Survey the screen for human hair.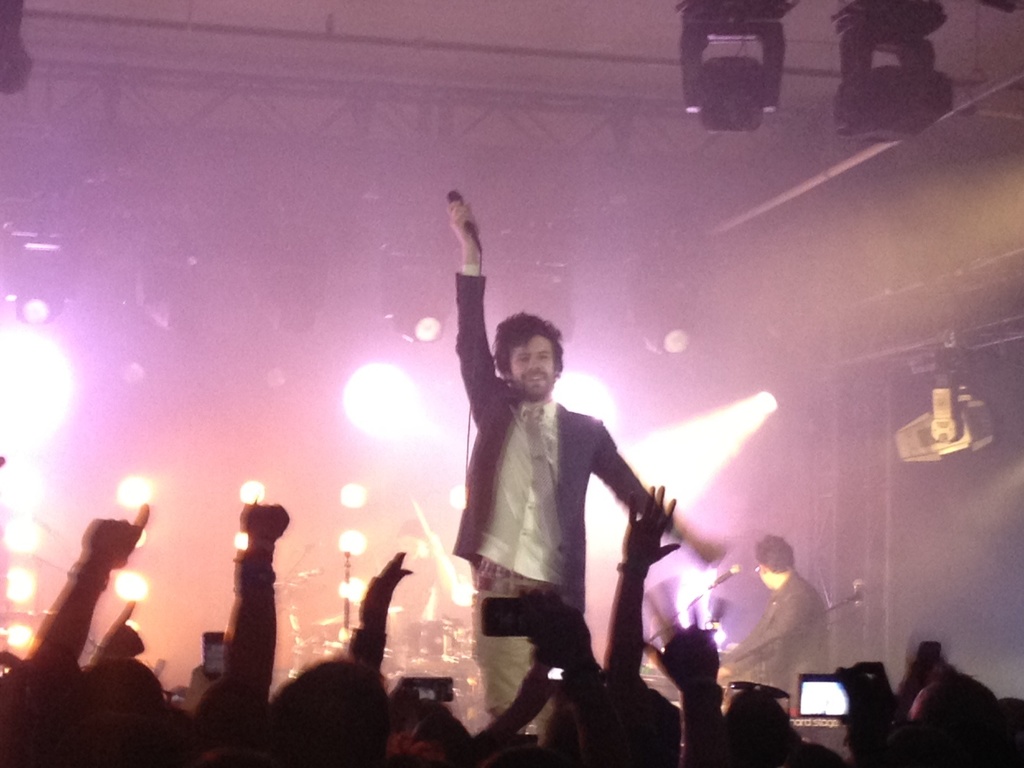
Survey found: {"left": 78, "top": 653, "right": 172, "bottom": 719}.
